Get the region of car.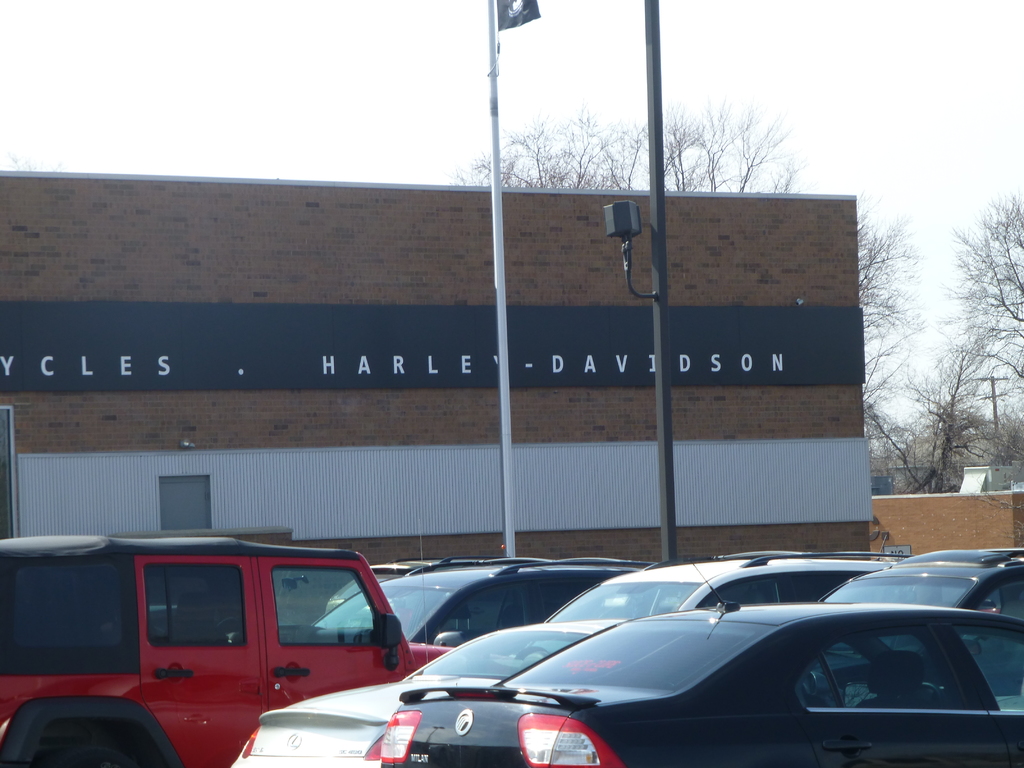
232/548/904/765.
